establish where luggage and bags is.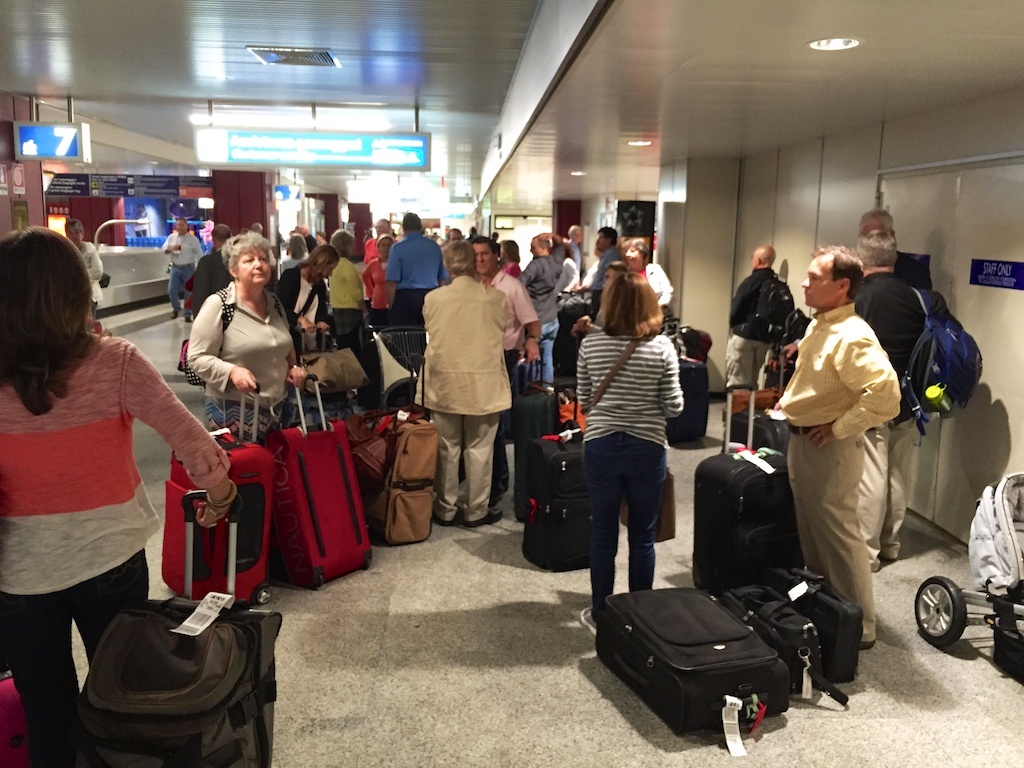
Established at locate(587, 565, 820, 759).
